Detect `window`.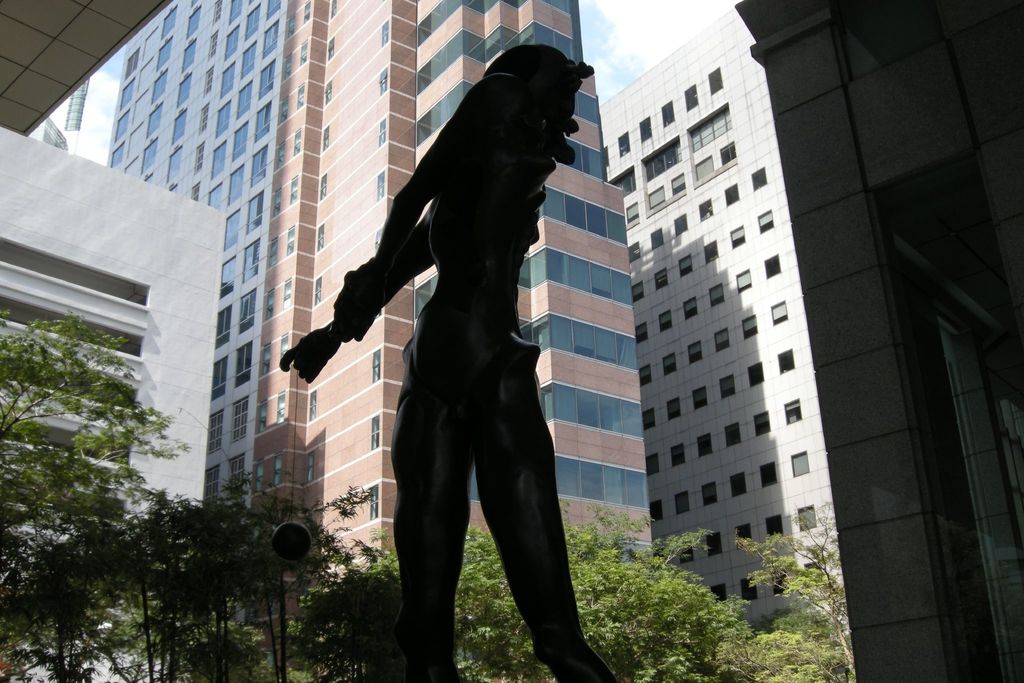
Detected at bbox=[739, 576, 757, 601].
